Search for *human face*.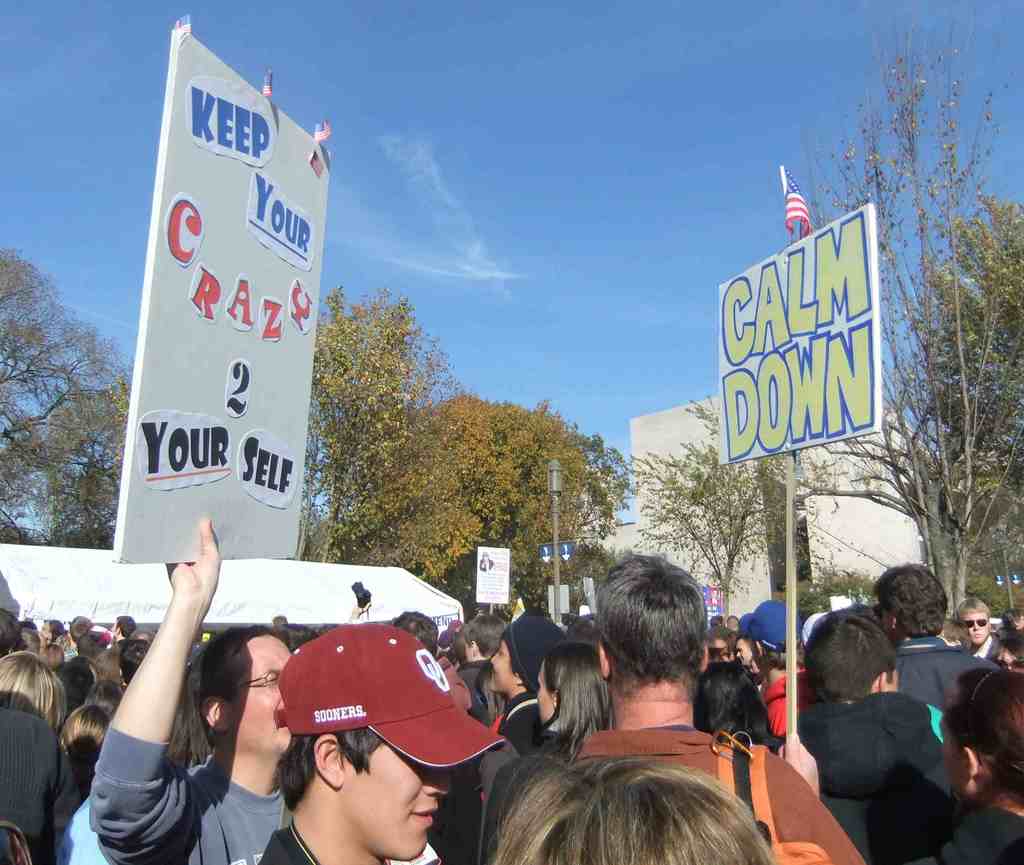
Found at [339, 742, 452, 861].
